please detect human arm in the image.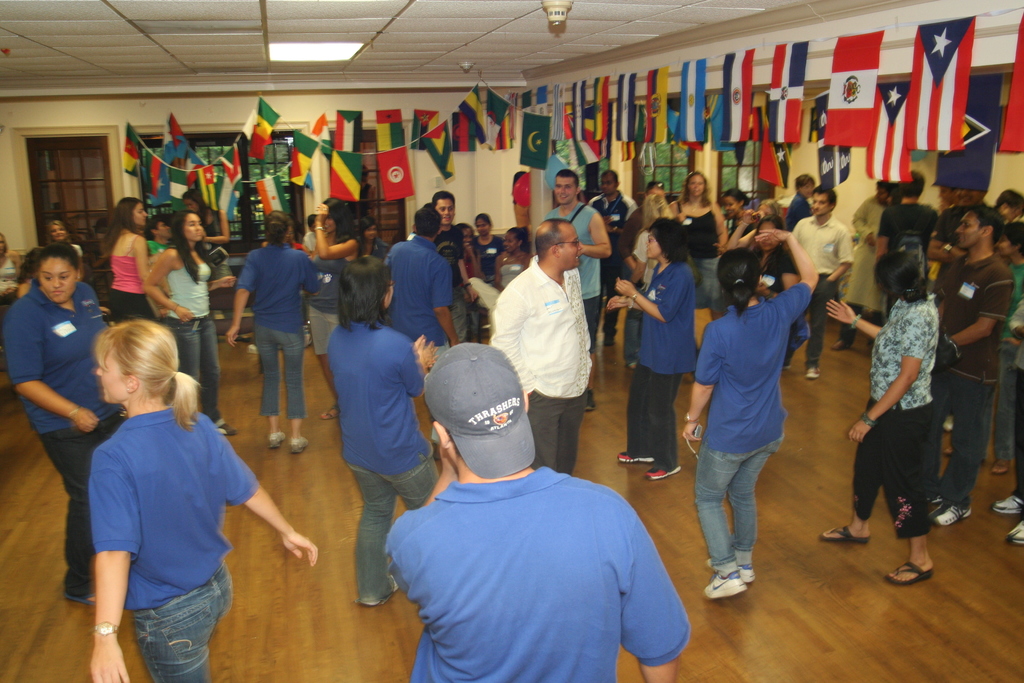
box(381, 436, 458, 588).
